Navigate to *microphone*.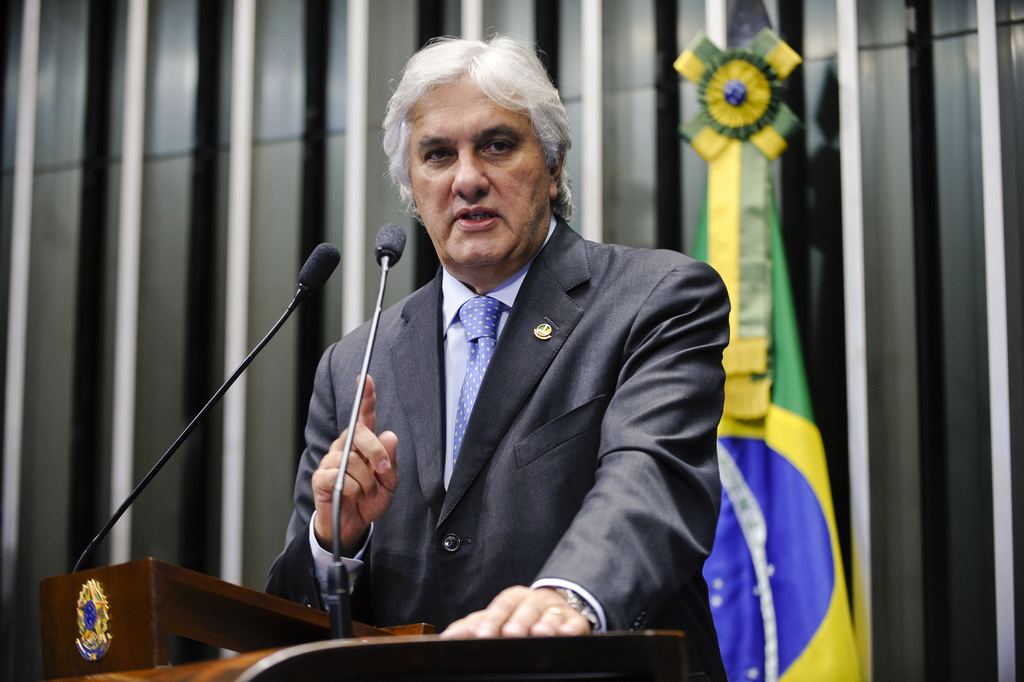
Navigation target: [left=350, top=216, right=414, bottom=293].
